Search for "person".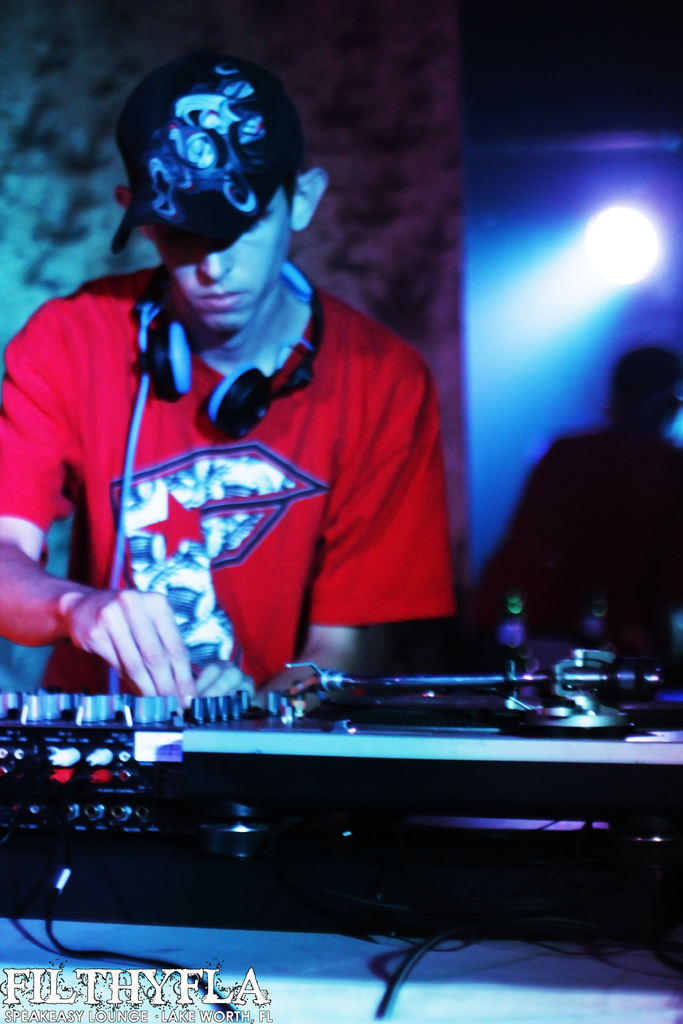
Found at x1=475, y1=342, x2=682, y2=676.
